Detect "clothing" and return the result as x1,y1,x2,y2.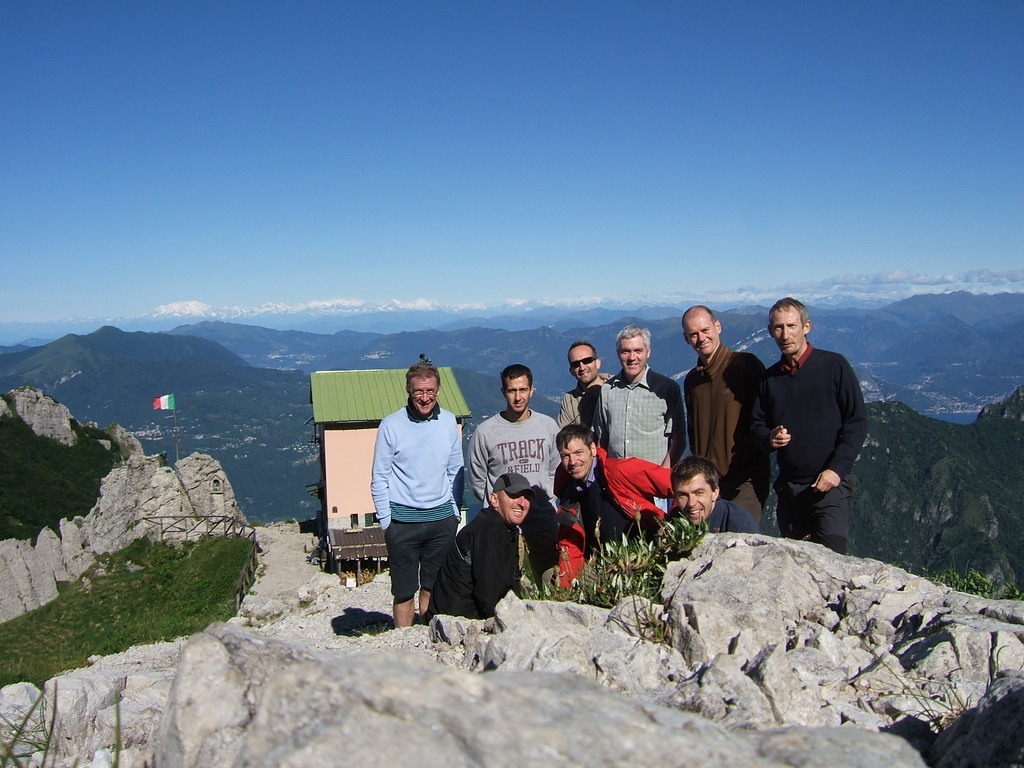
659,498,749,547.
